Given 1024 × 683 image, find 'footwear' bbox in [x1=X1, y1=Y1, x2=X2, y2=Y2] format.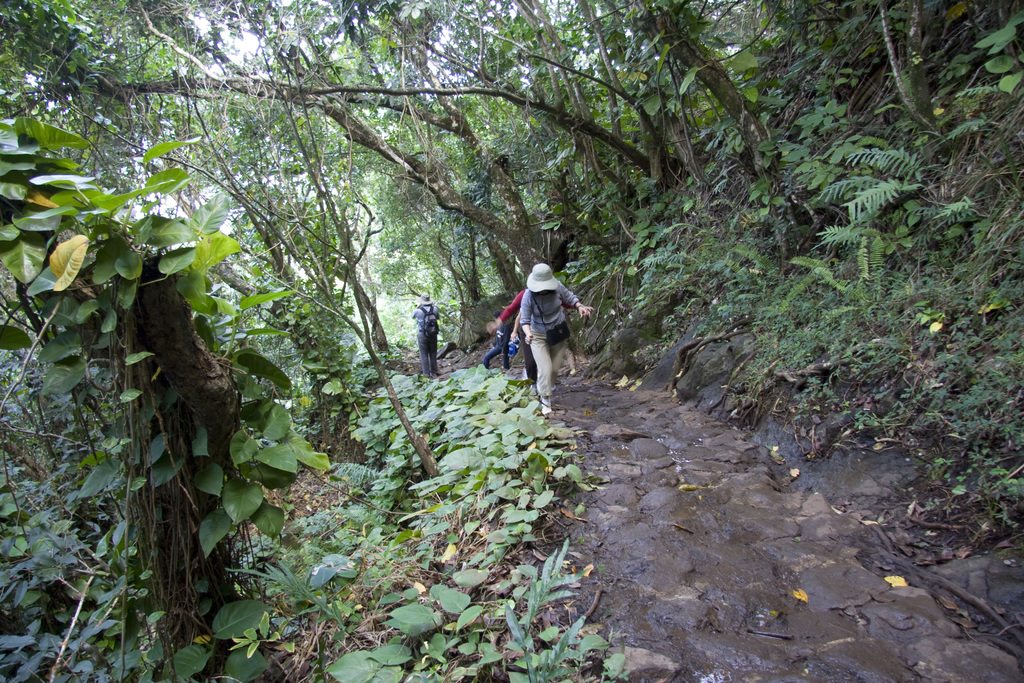
[x1=539, y1=407, x2=554, y2=413].
